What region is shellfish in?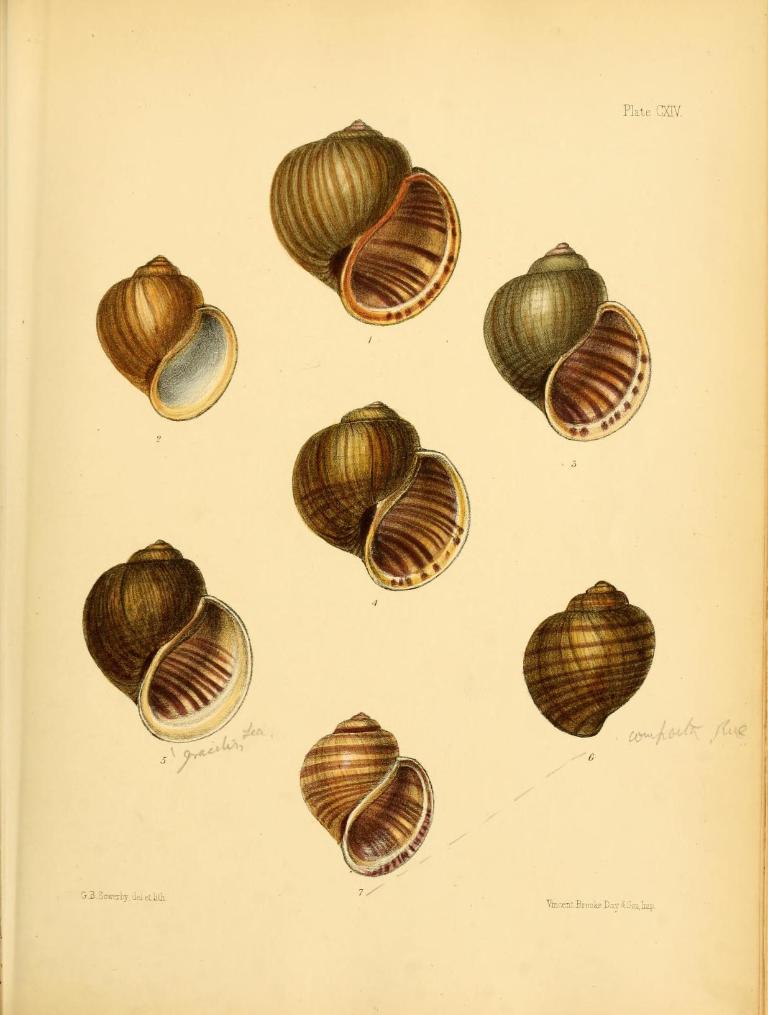
[480,242,656,447].
